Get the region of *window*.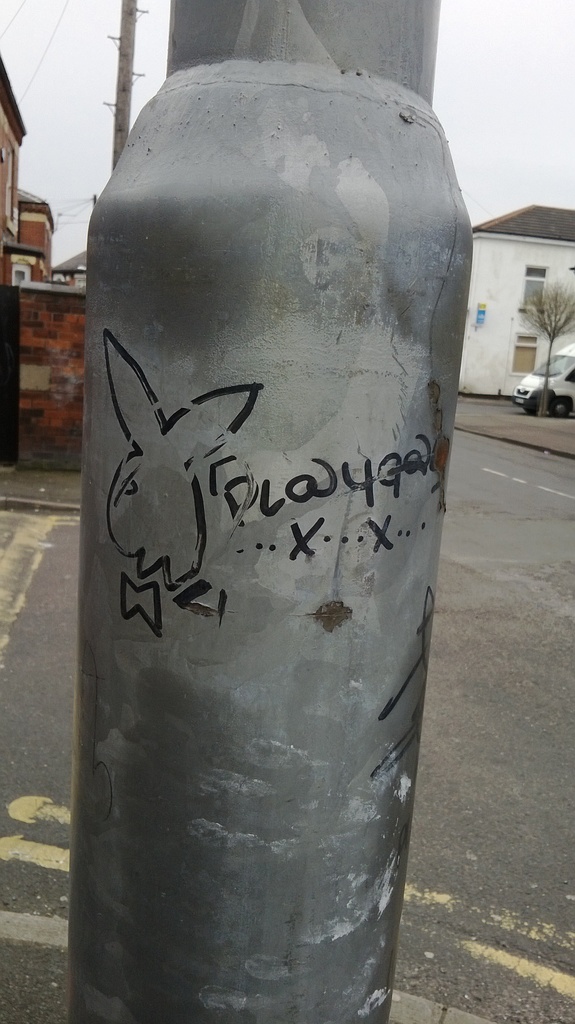
[left=521, top=269, right=546, bottom=307].
